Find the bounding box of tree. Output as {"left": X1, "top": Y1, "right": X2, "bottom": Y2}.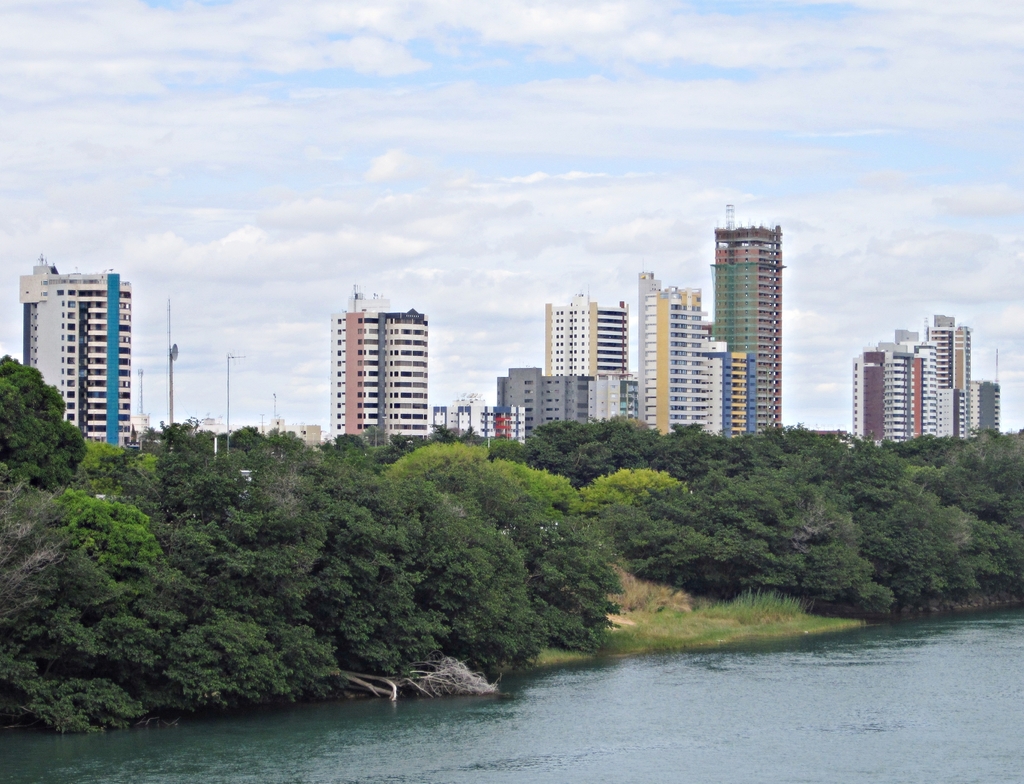
{"left": 0, "top": 358, "right": 87, "bottom": 484}.
